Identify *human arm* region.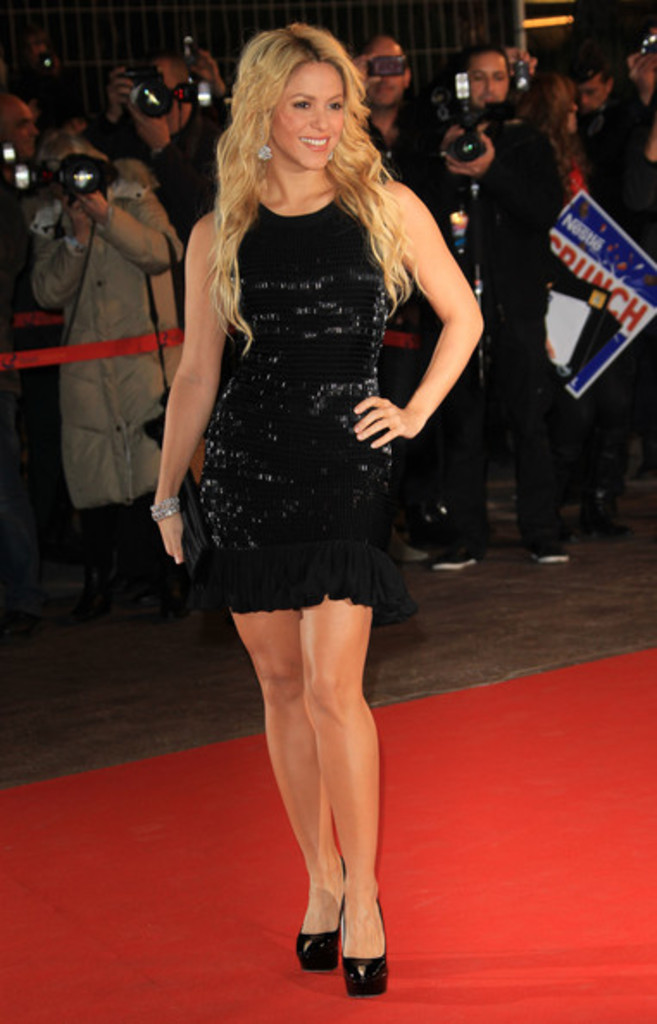
Region: select_region(31, 183, 98, 322).
